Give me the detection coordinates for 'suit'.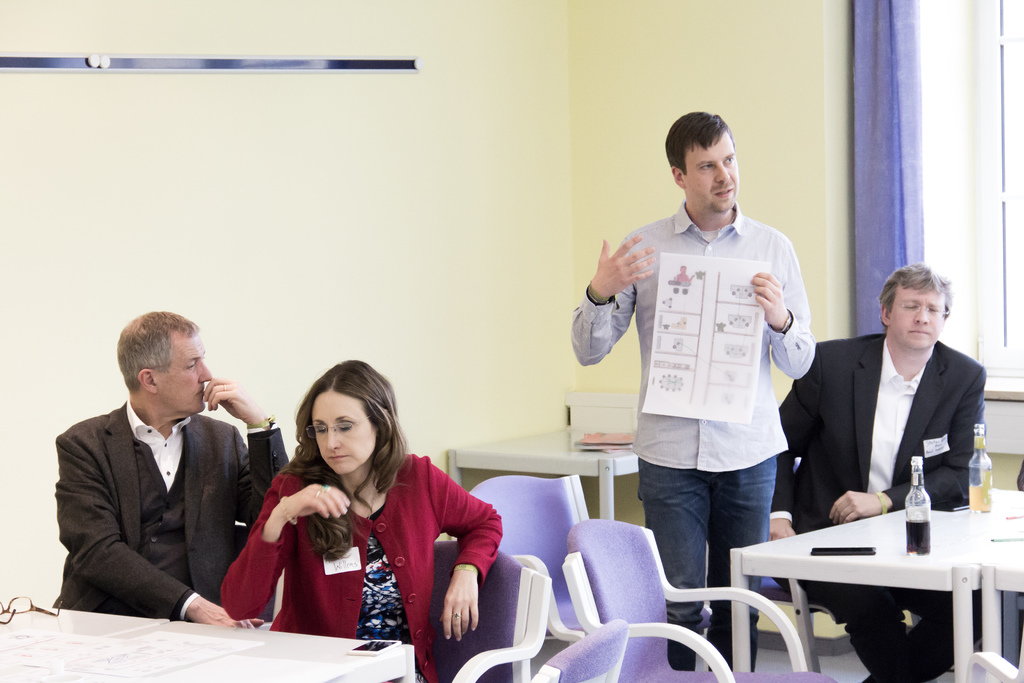
pyautogui.locateOnScreen(770, 333, 986, 682).
